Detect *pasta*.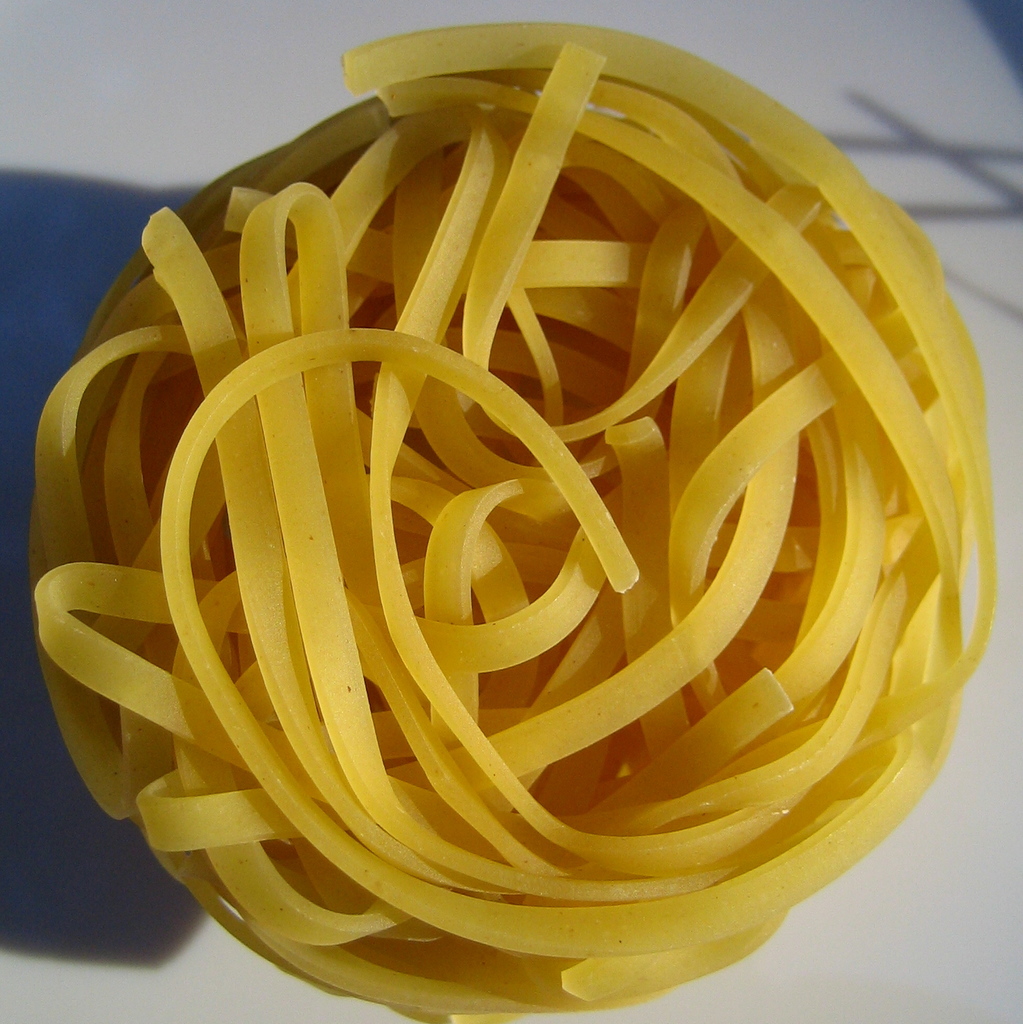
Detected at (24, 6, 983, 1014).
